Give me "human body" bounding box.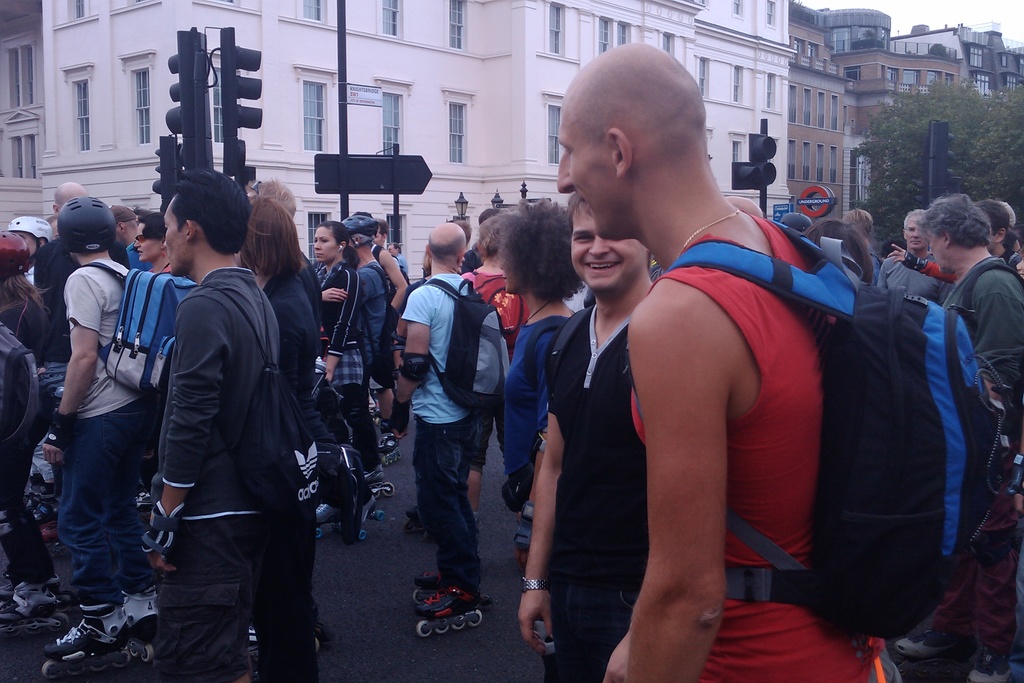
box(20, 218, 51, 323).
